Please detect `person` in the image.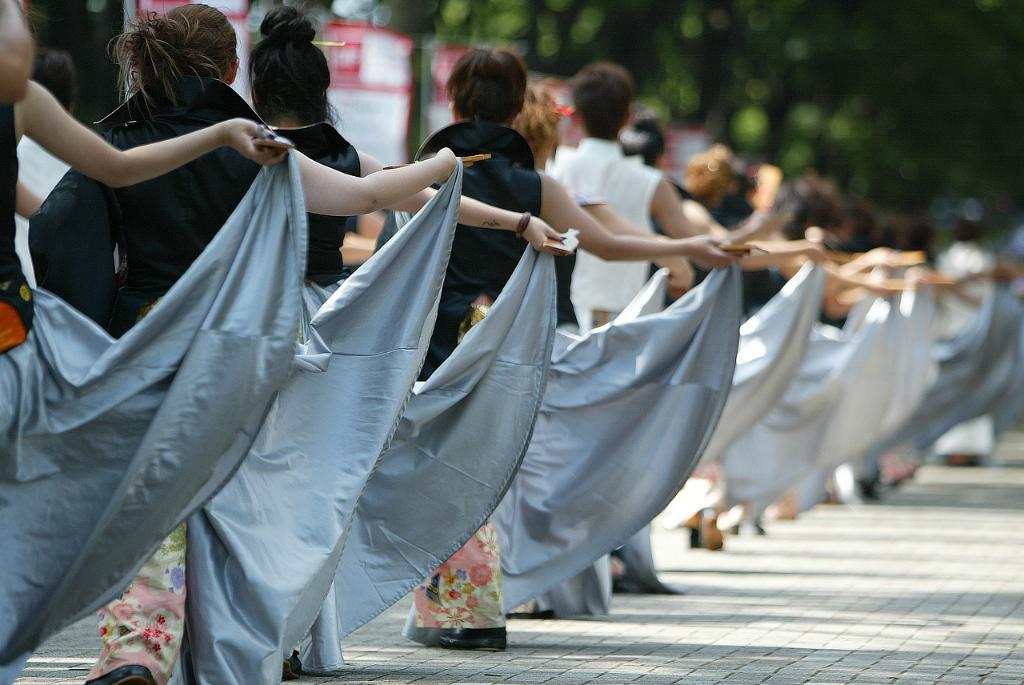
box=[25, 0, 462, 684].
